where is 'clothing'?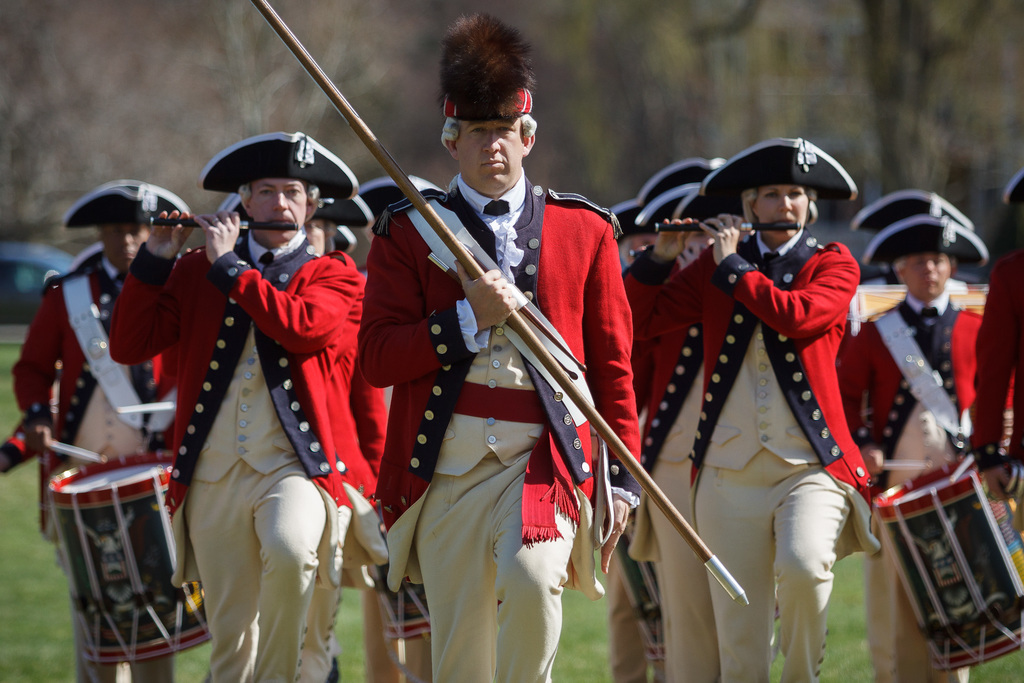
[x1=369, y1=136, x2=653, y2=668].
